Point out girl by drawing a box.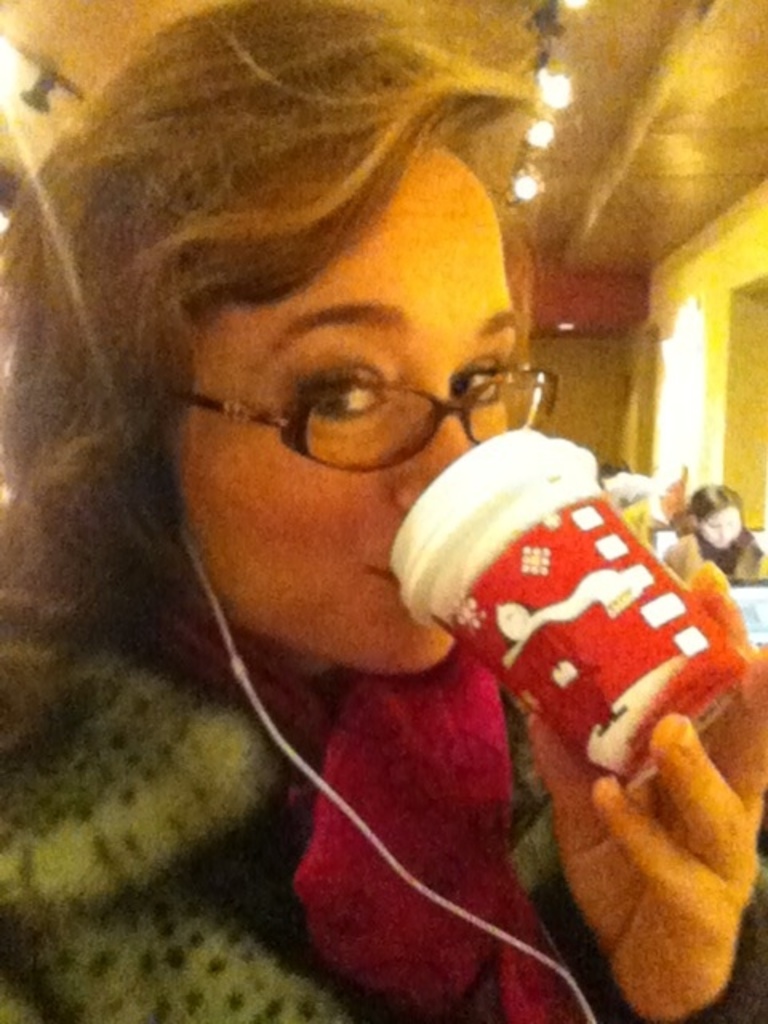
l=0, t=0, r=766, b=1022.
